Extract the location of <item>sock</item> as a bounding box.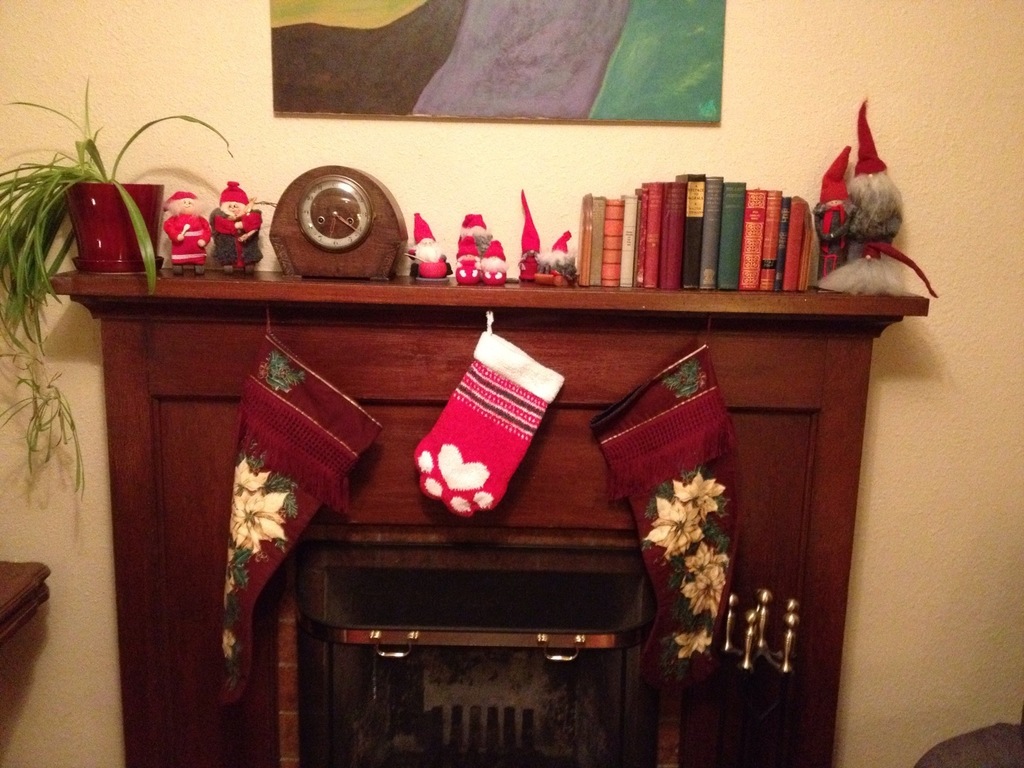
218 305 383 701.
